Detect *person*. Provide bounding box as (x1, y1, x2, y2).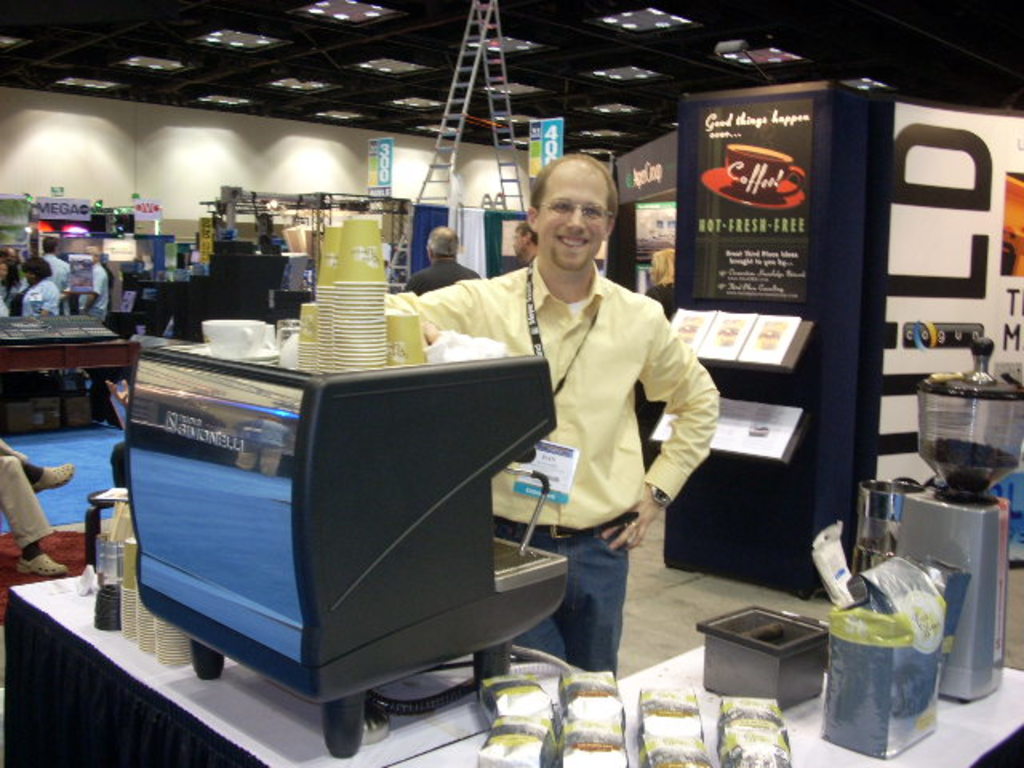
(0, 442, 74, 578).
